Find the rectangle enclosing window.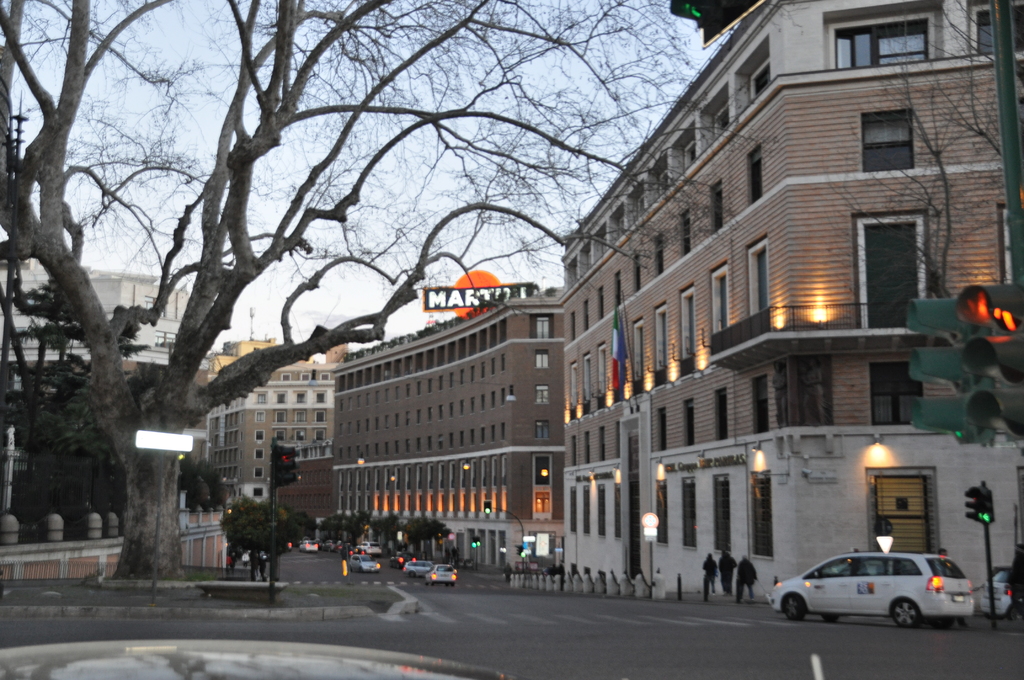
rect(383, 390, 394, 403).
